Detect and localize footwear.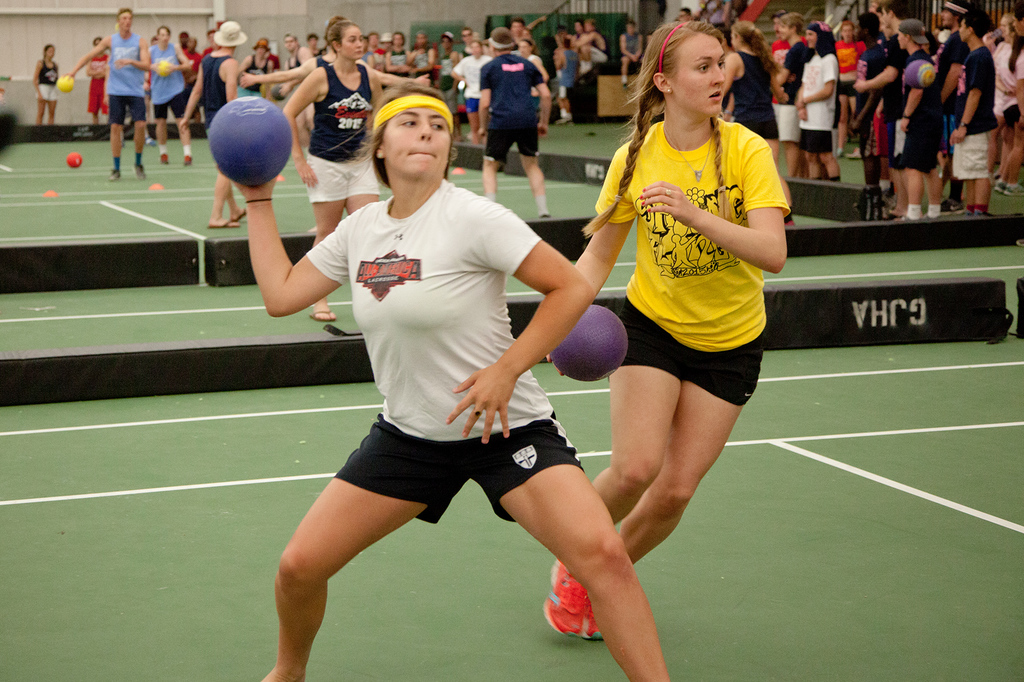
Localized at pyautogui.locateOnScreen(538, 562, 592, 635).
